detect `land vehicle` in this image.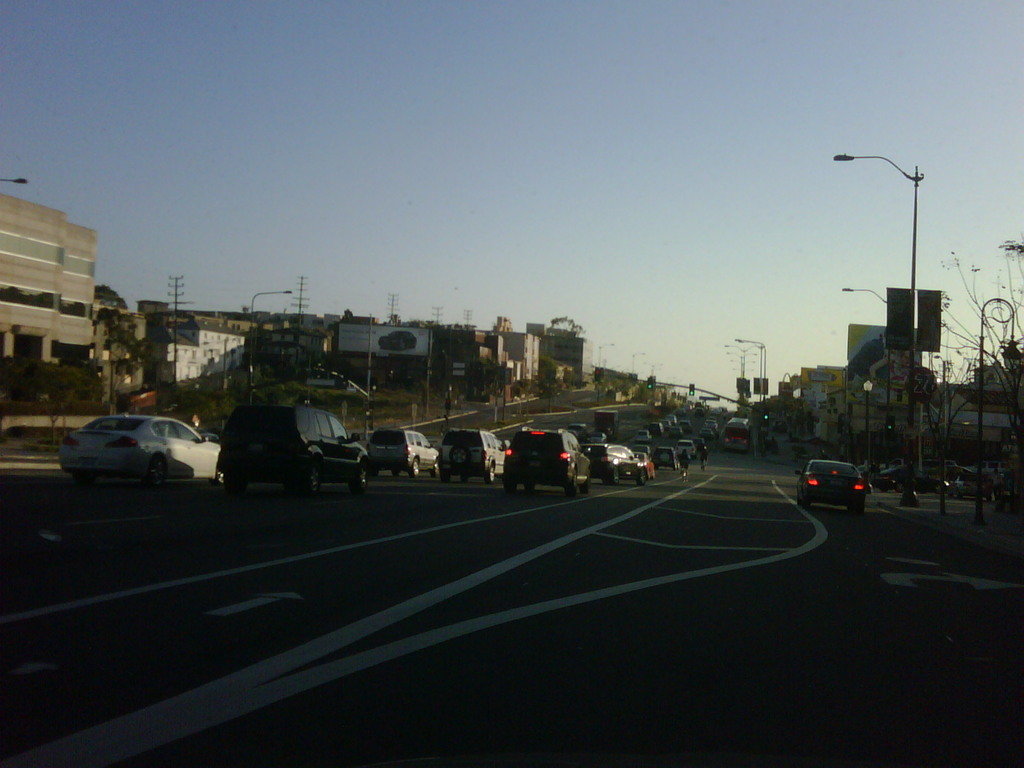
Detection: x1=509, y1=429, x2=594, y2=495.
